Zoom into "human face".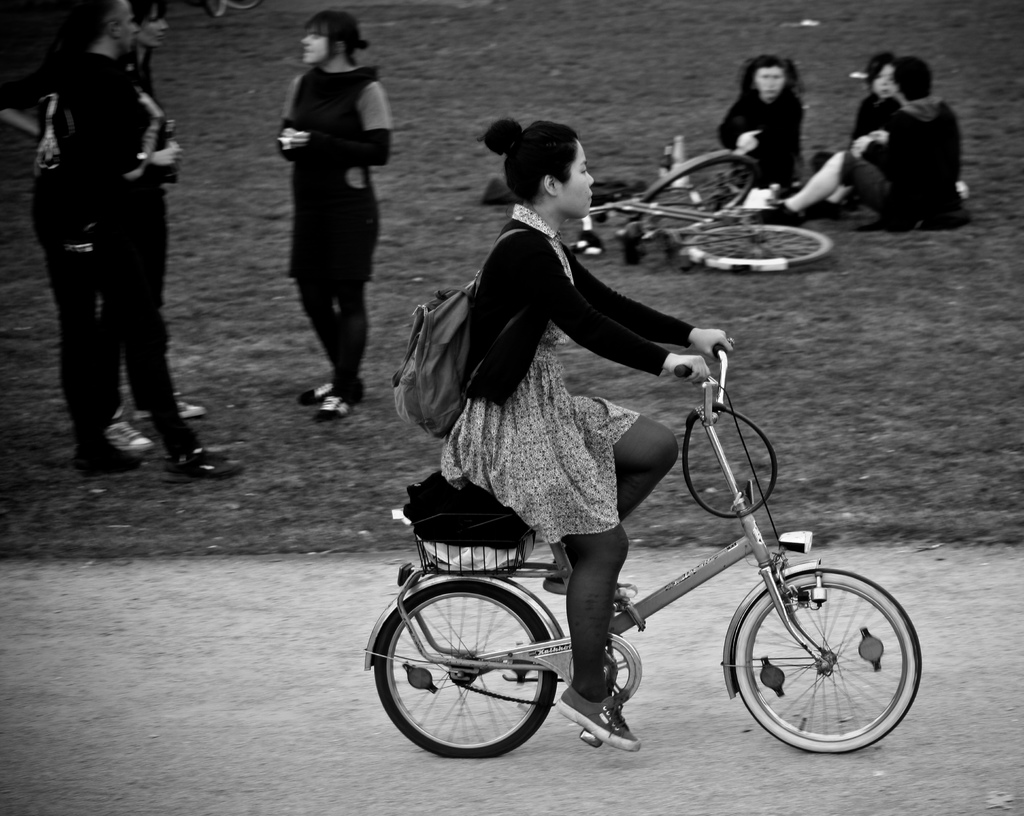
Zoom target: Rect(303, 24, 334, 70).
